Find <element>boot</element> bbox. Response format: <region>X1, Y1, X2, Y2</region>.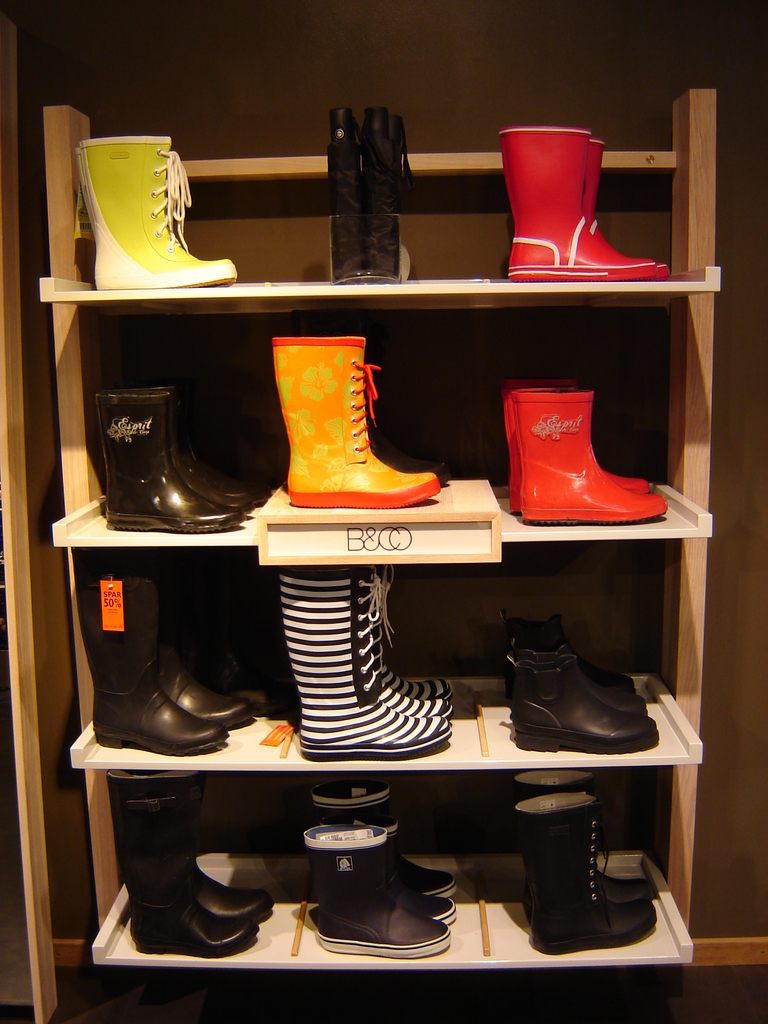
<region>161, 585, 248, 733</region>.
